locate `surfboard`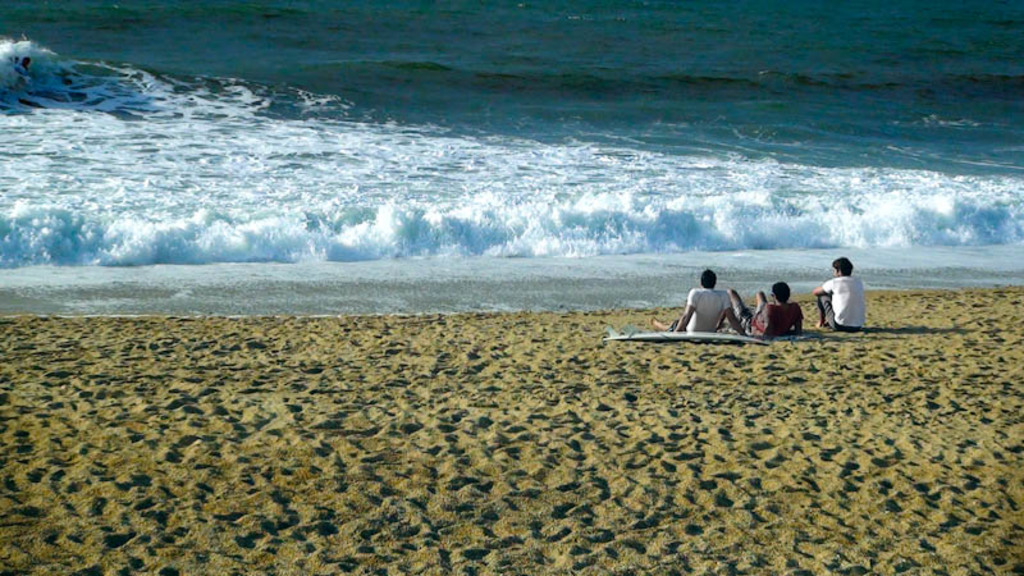
<region>599, 329, 776, 344</region>
